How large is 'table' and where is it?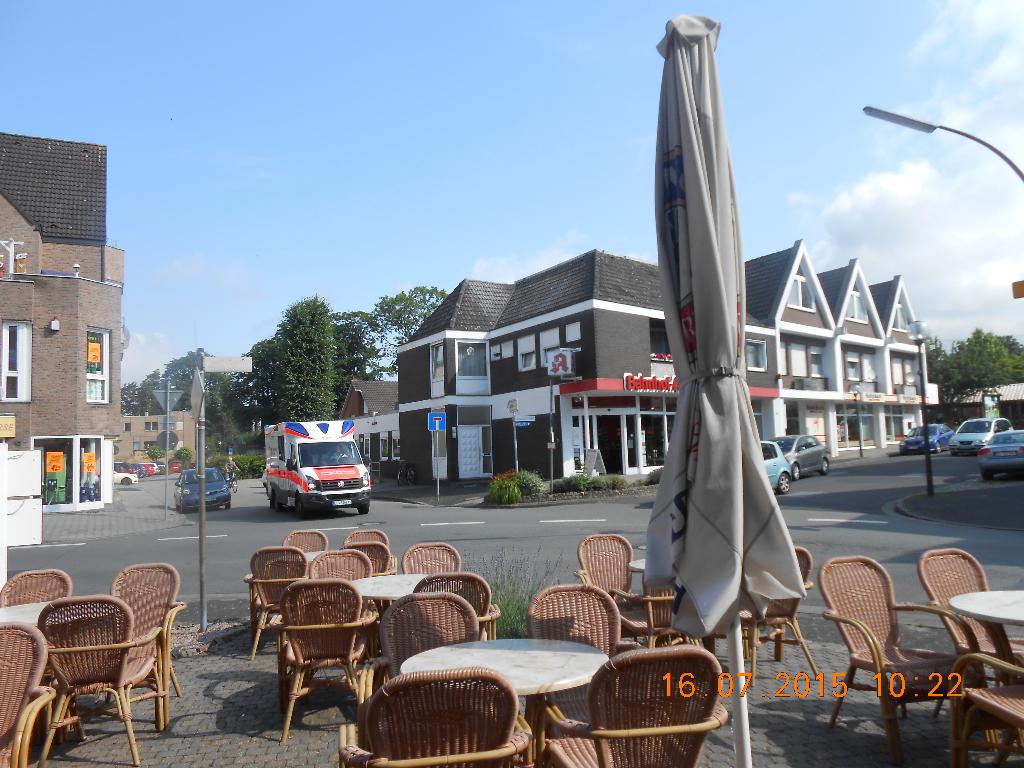
Bounding box: (950,590,1023,632).
